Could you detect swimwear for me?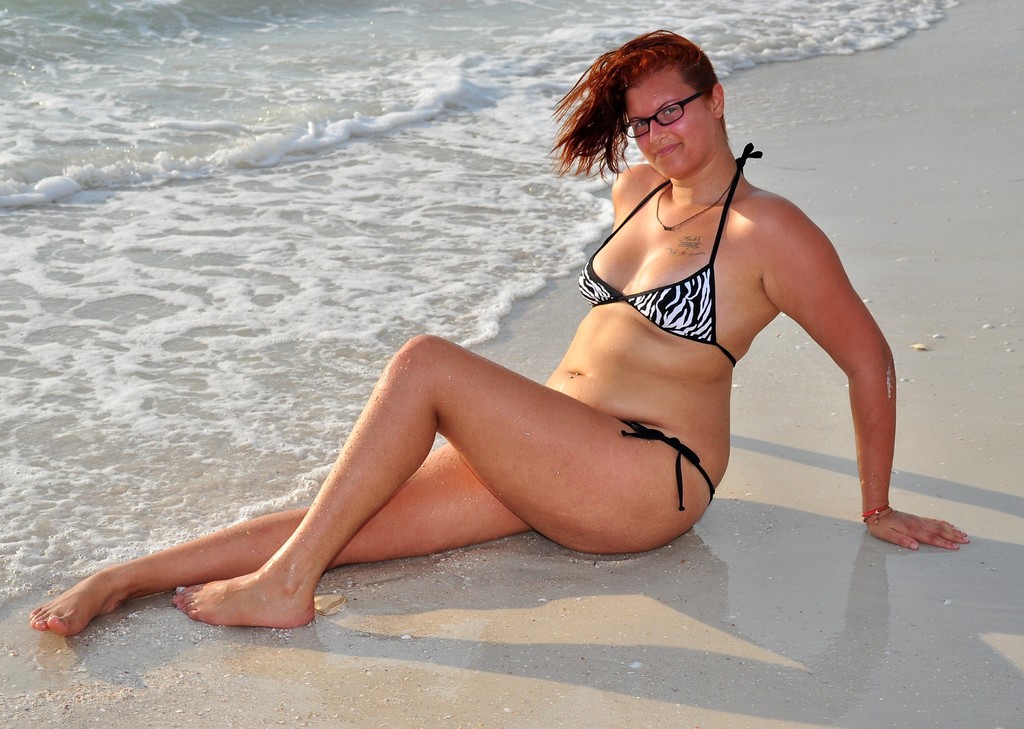
Detection result: rect(618, 427, 719, 509).
